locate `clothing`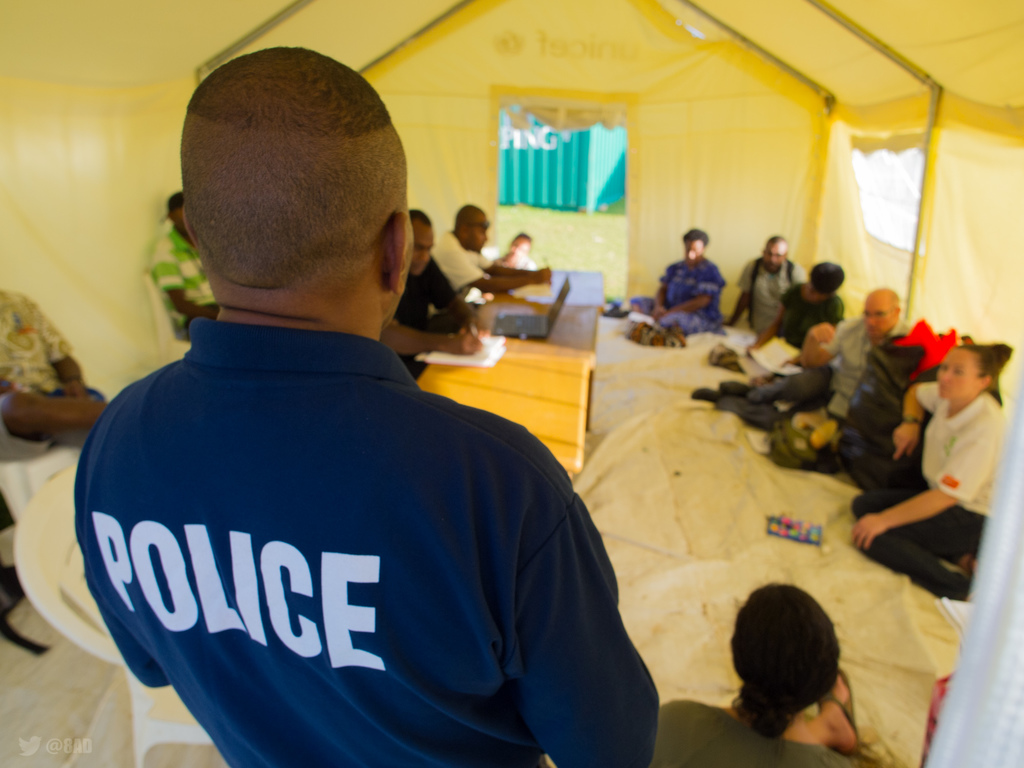
923:380:1001:581
